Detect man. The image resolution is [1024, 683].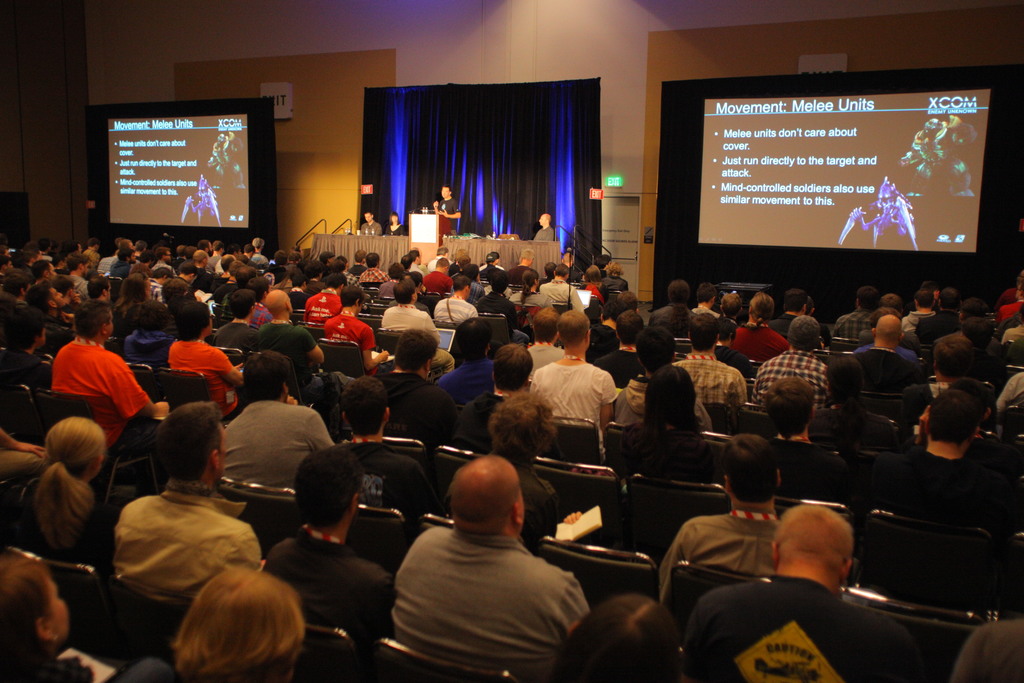
detection(666, 313, 755, 409).
